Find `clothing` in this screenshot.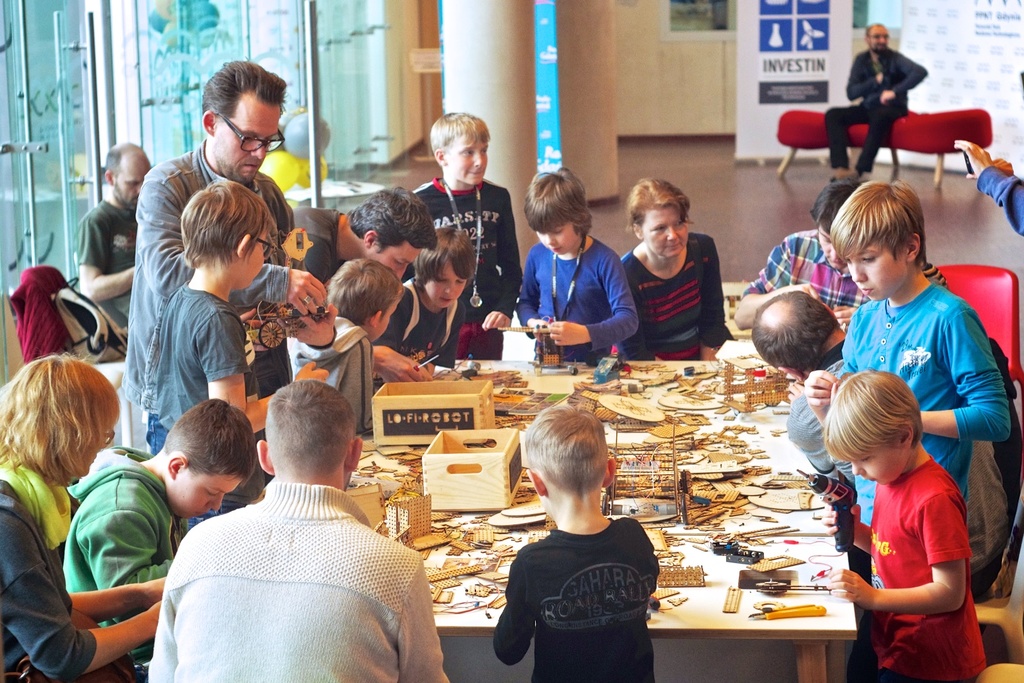
The bounding box for `clothing` is pyautogui.locateOnScreen(631, 232, 724, 354).
